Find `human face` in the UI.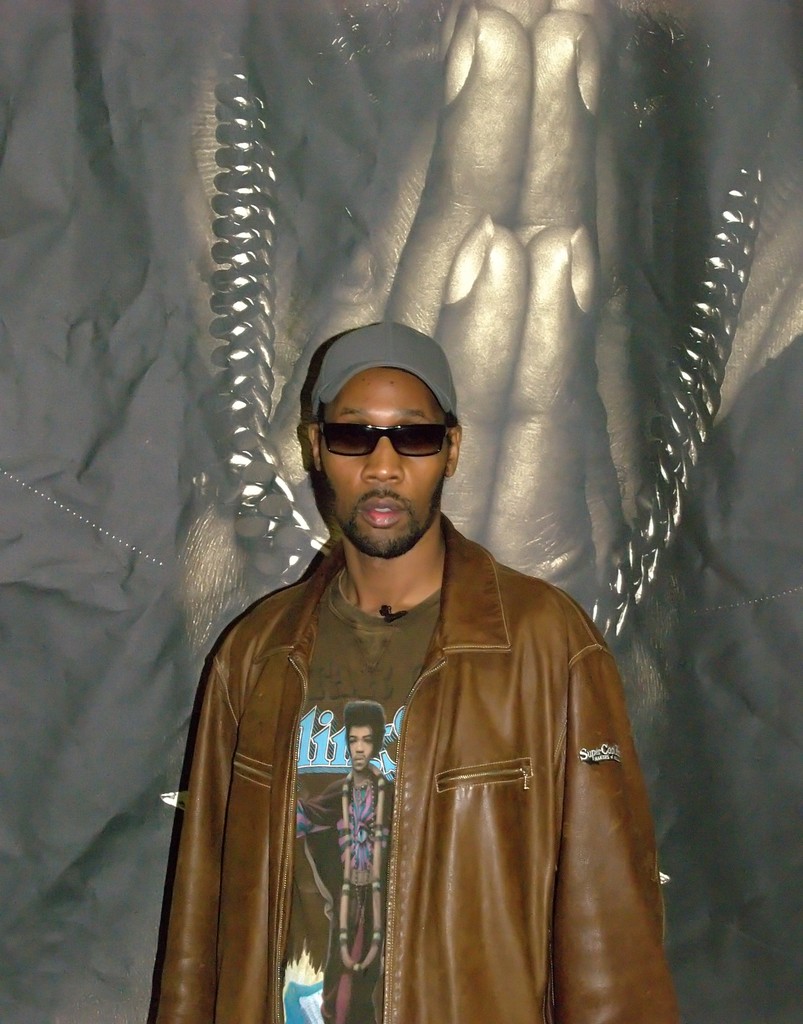
UI element at {"left": 319, "top": 373, "right": 445, "bottom": 558}.
